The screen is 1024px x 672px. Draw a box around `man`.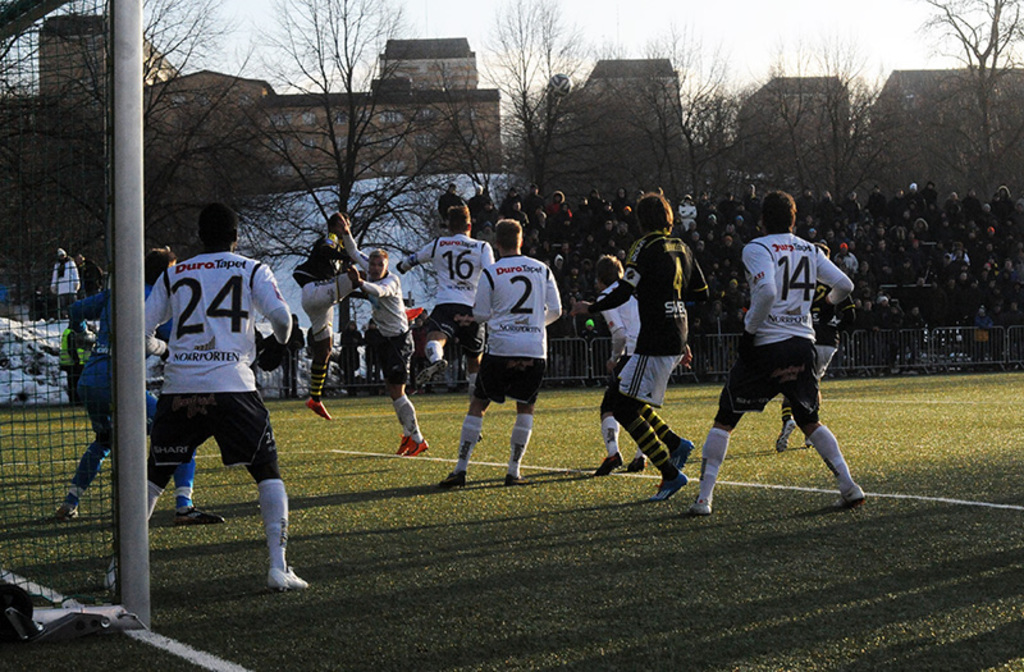
box(568, 191, 708, 498).
